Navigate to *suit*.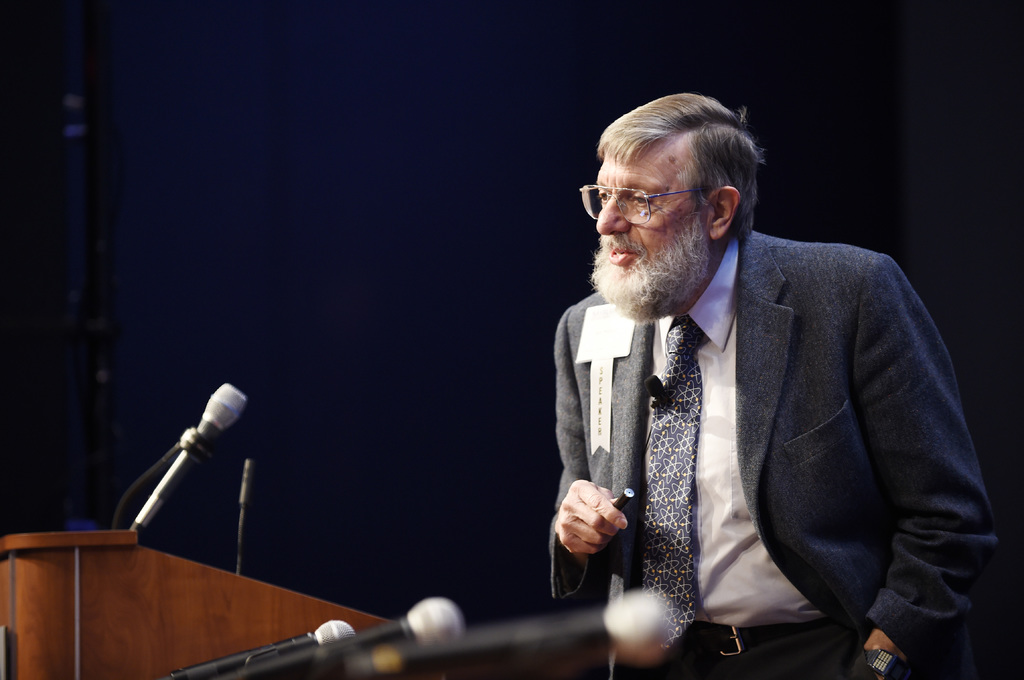
Navigation target: pyautogui.locateOnScreen(548, 191, 979, 662).
